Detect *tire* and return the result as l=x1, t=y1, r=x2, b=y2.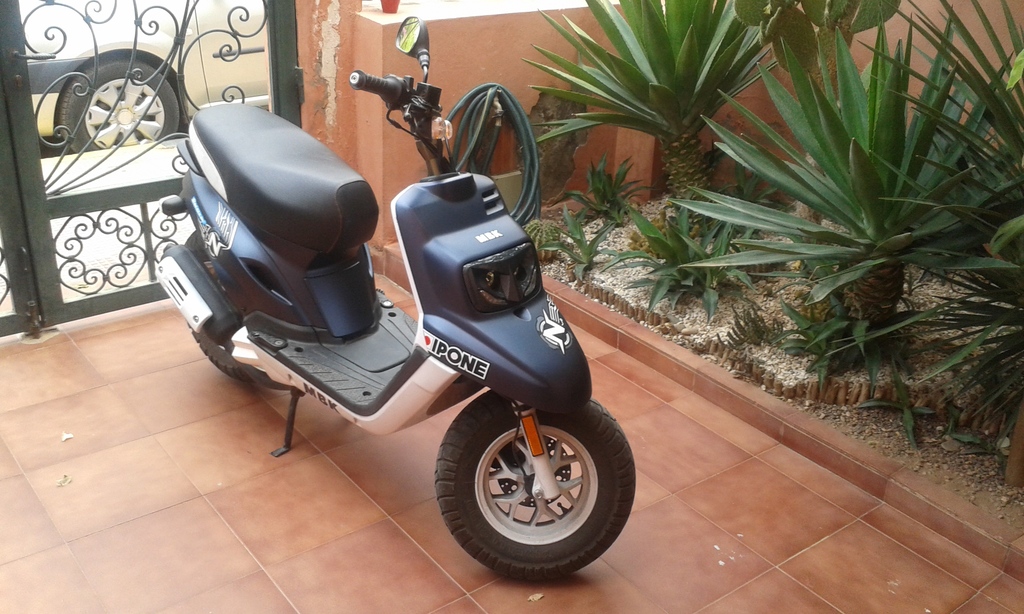
l=436, t=387, r=641, b=585.
